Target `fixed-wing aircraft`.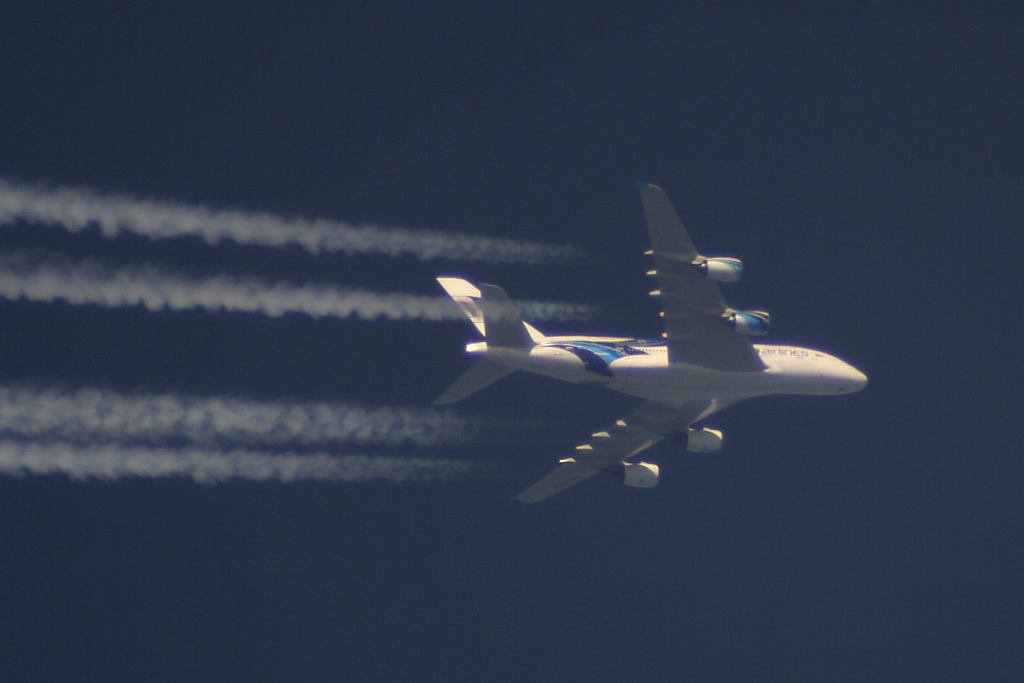
Target region: box(433, 181, 870, 505).
